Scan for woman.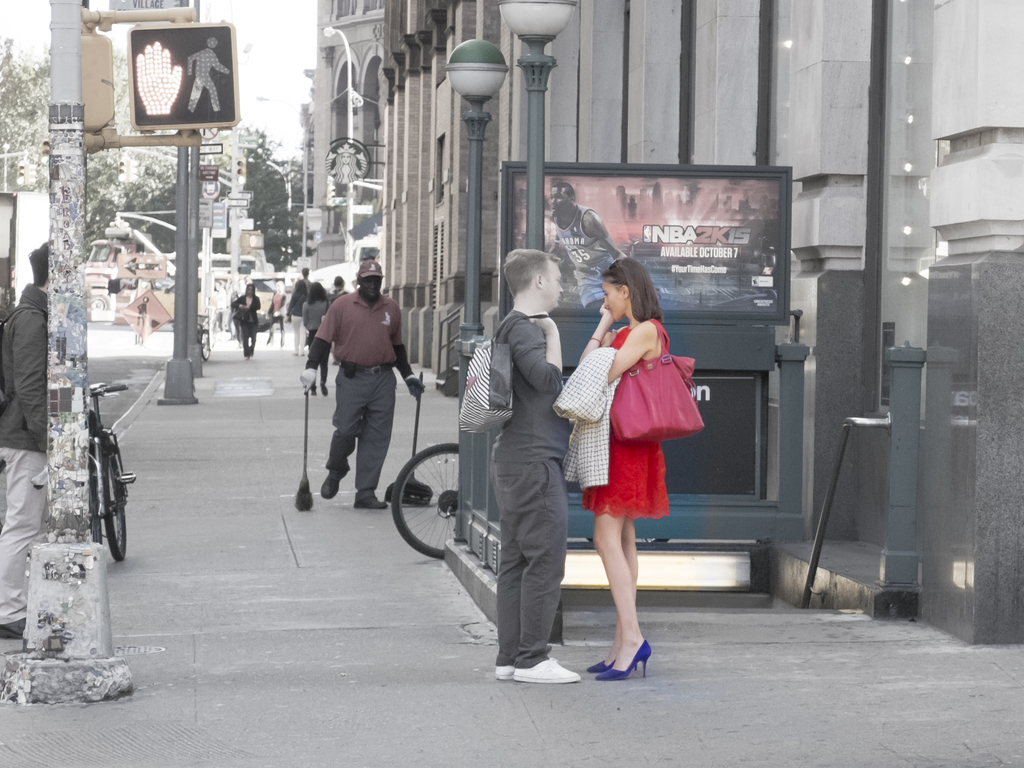
Scan result: {"x1": 301, "y1": 279, "x2": 333, "y2": 388}.
